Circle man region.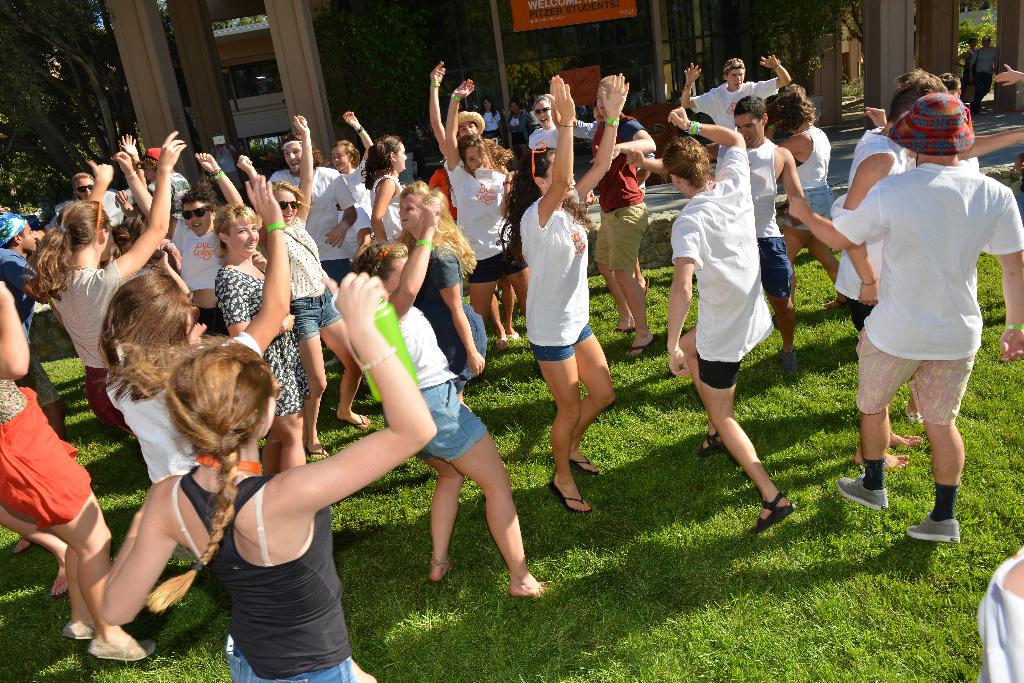
Region: (832,64,950,472).
